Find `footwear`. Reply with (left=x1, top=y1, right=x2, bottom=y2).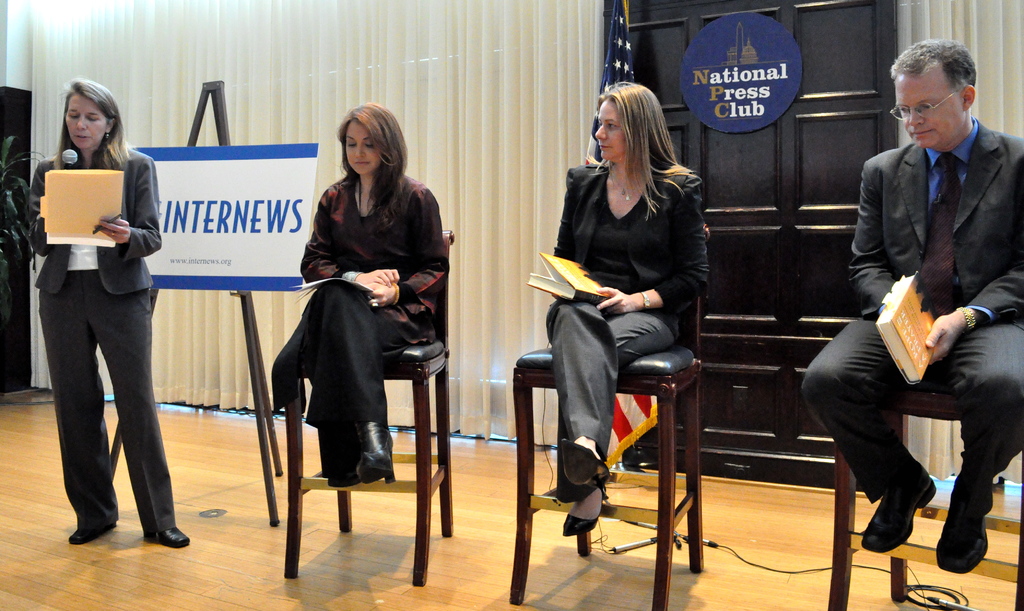
(left=353, top=418, right=394, bottom=477).
